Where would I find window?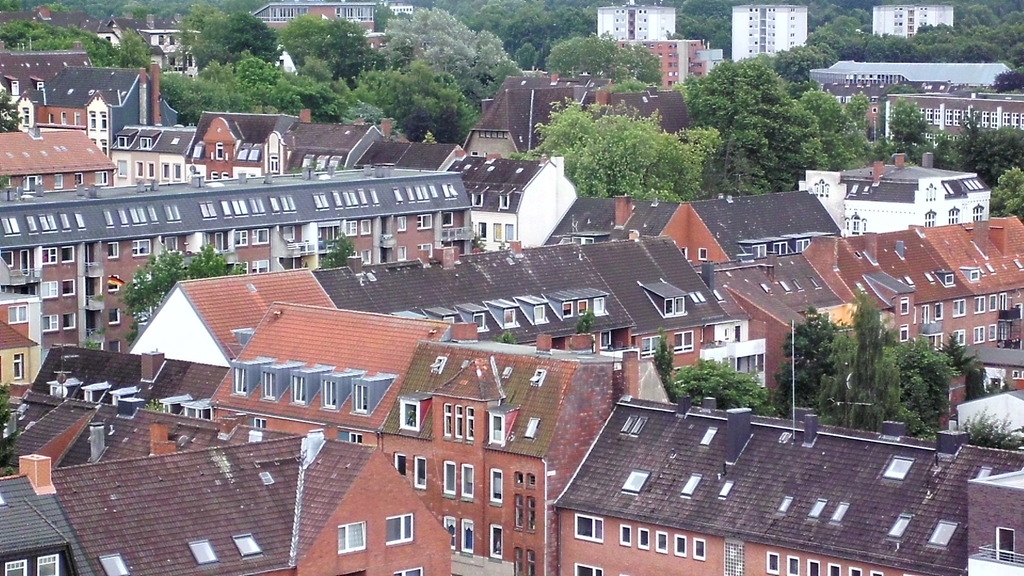
At bbox=(490, 469, 503, 506).
